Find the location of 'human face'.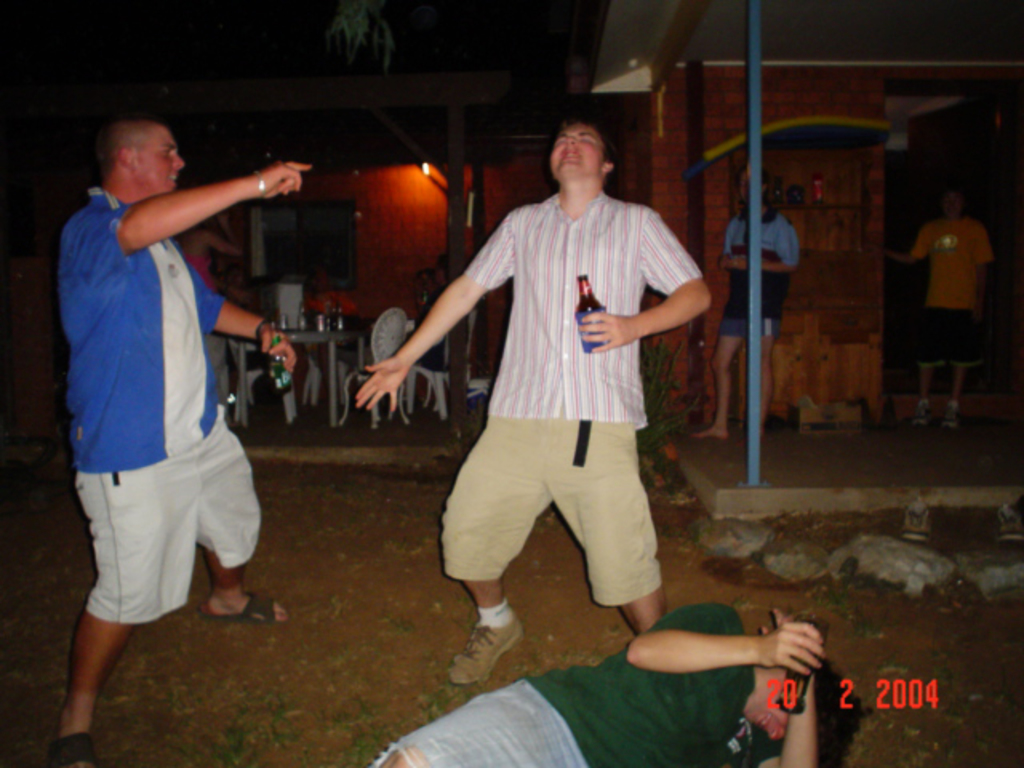
Location: region(550, 123, 598, 186).
